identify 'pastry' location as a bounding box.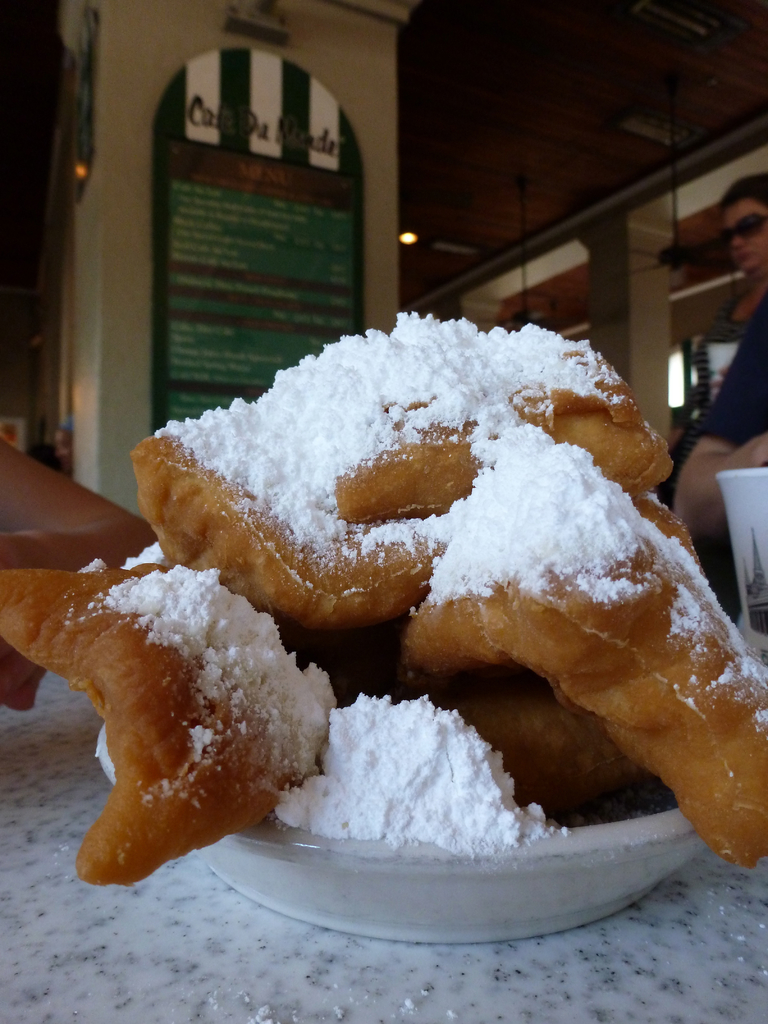
[17,545,335,906].
